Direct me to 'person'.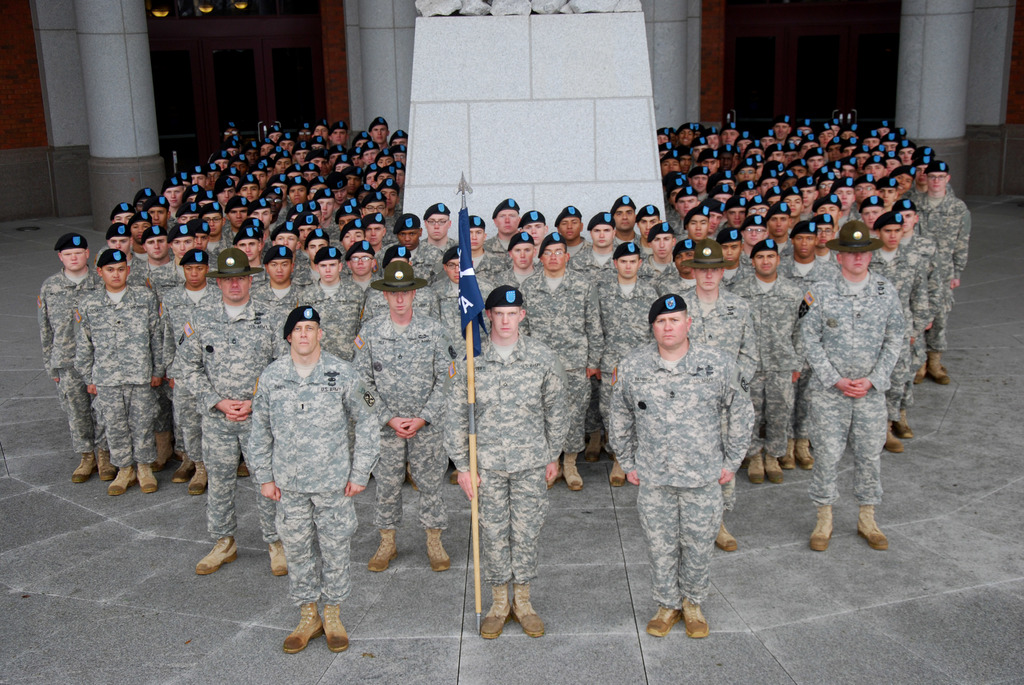
Direction: BBox(269, 177, 289, 207).
